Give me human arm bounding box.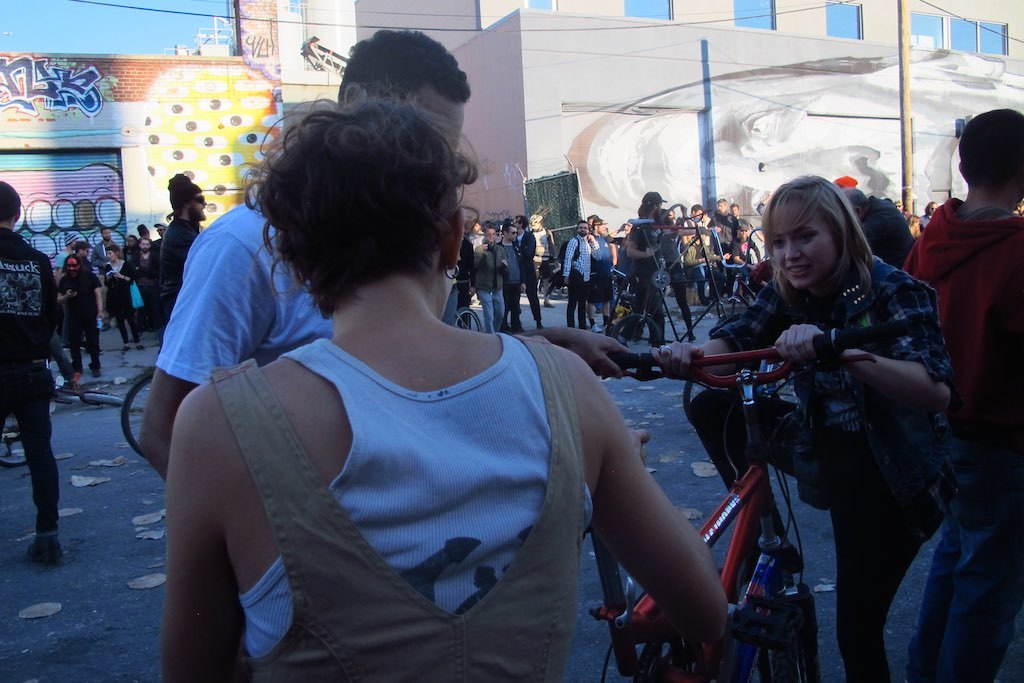
box(557, 249, 575, 284).
